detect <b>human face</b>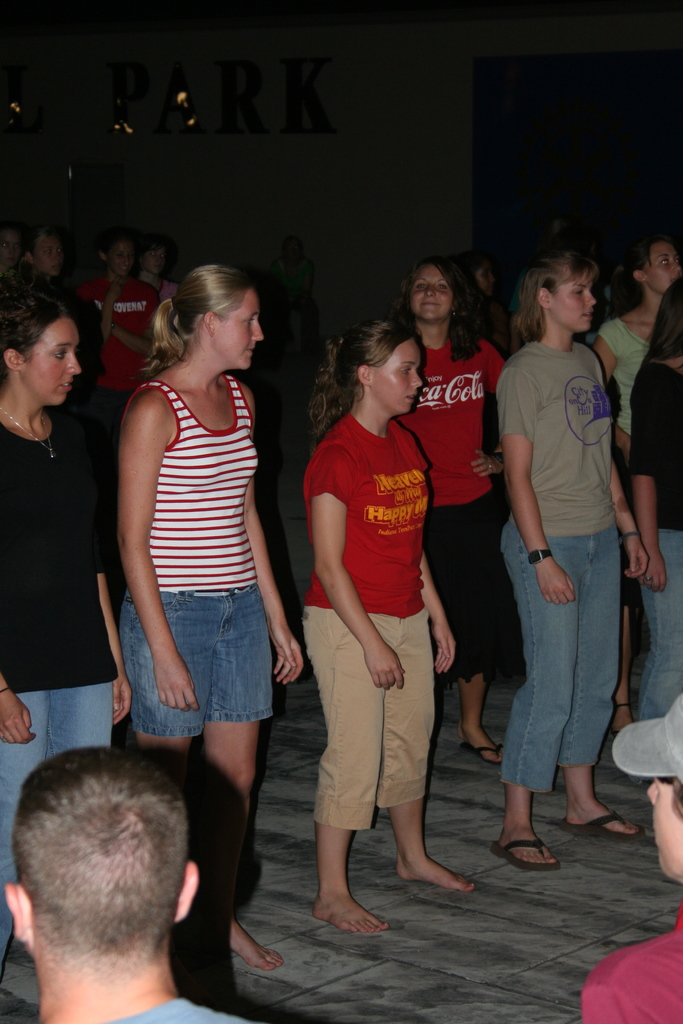
<bbox>28, 314, 86, 400</bbox>
